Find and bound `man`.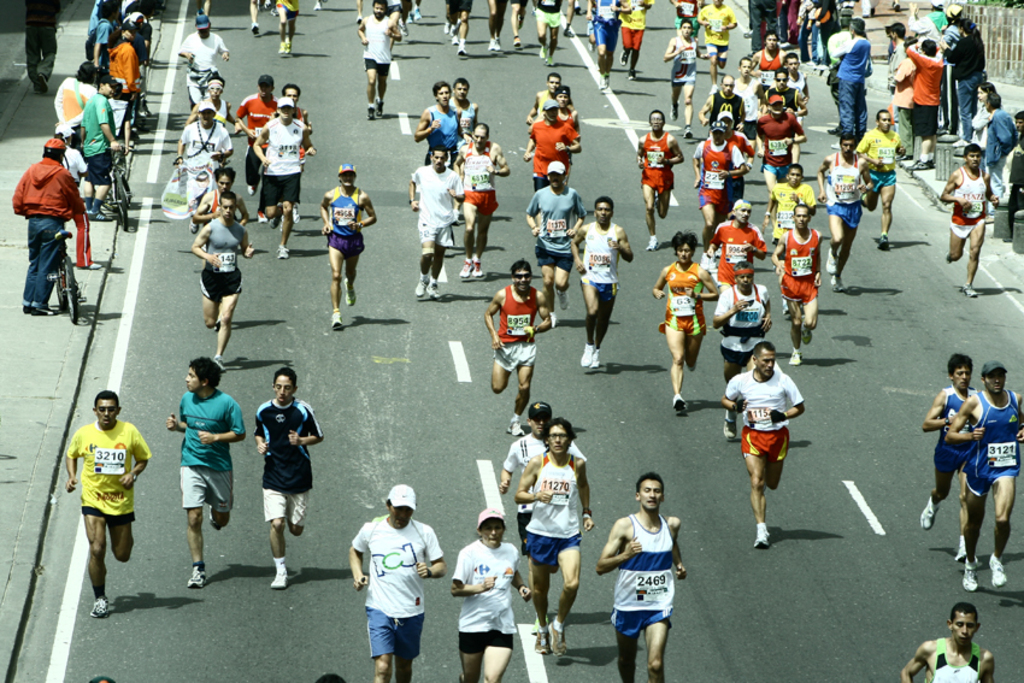
Bound: (767, 165, 816, 234).
